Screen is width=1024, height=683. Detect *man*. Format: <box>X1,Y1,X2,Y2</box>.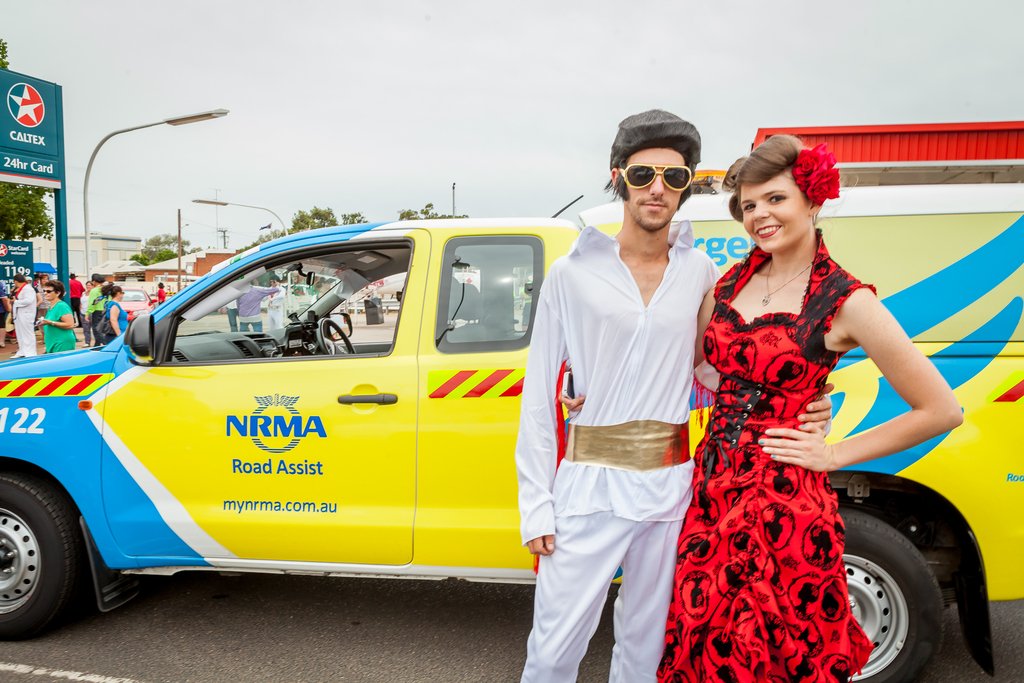
<box>68,273,84,327</box>.
